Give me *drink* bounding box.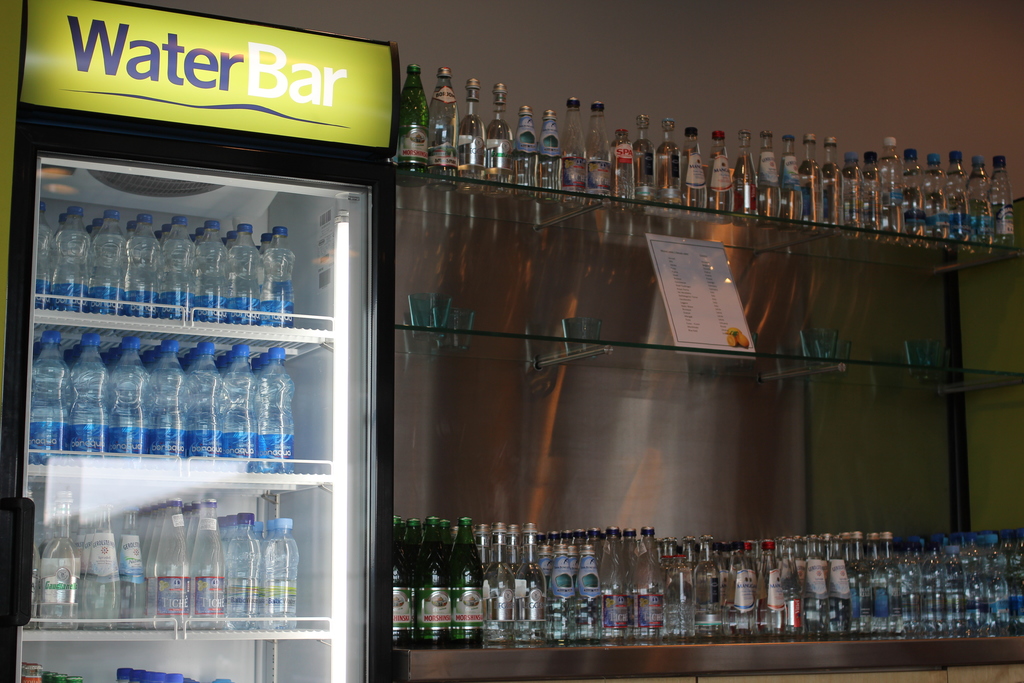
(680,136,701,214).
